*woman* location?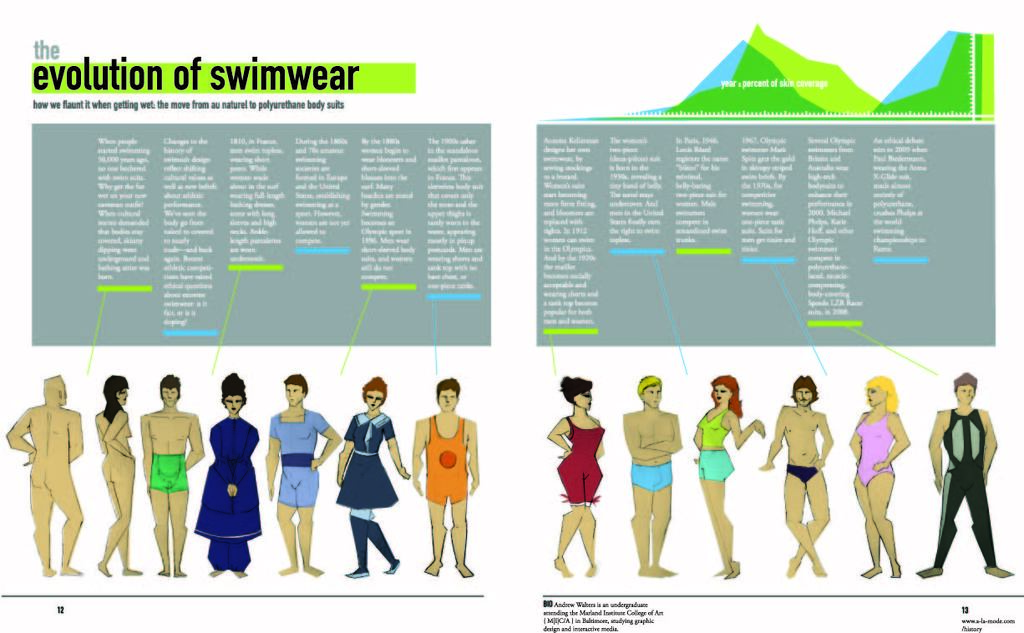
{"x1": 96, "y1": 373, "x2": 144, "y2": 577}
